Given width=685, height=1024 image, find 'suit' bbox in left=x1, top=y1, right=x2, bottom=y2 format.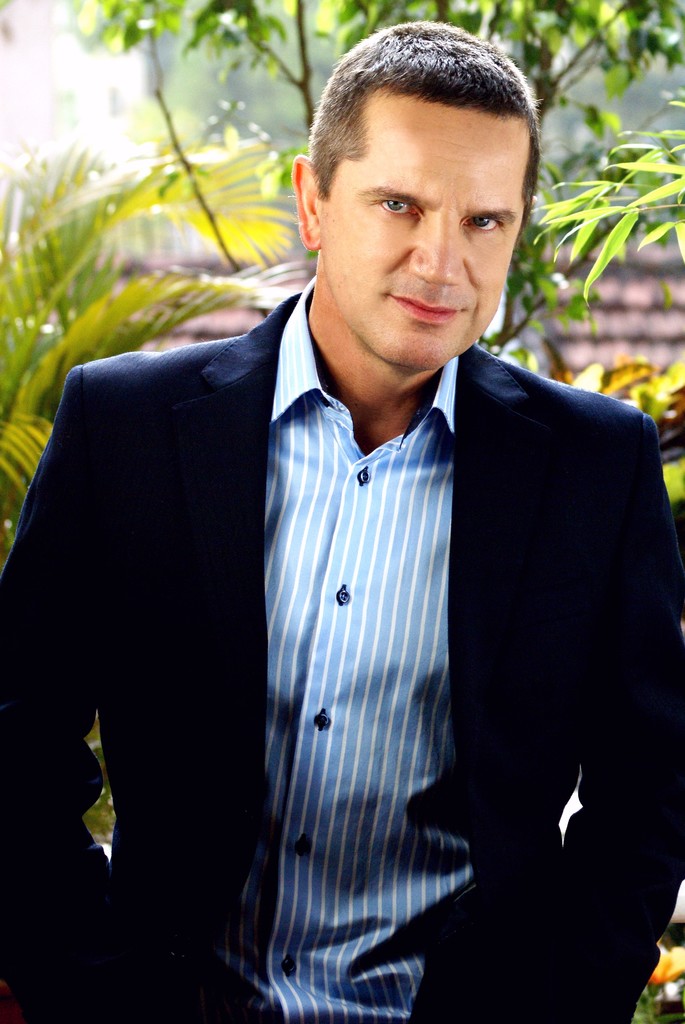
left=49, top=212, right=652, bottom=1020.
